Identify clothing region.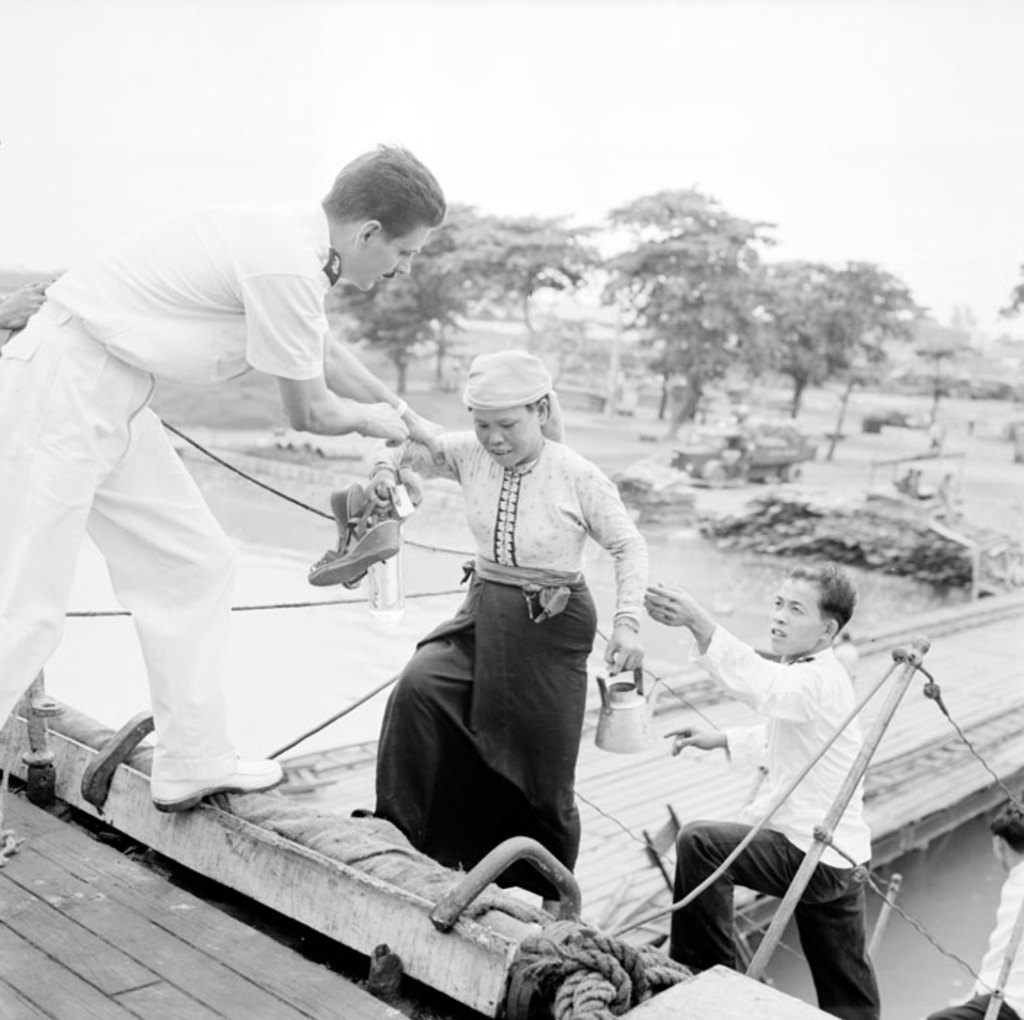
Region: rect(673, 616, 883, 1019).
